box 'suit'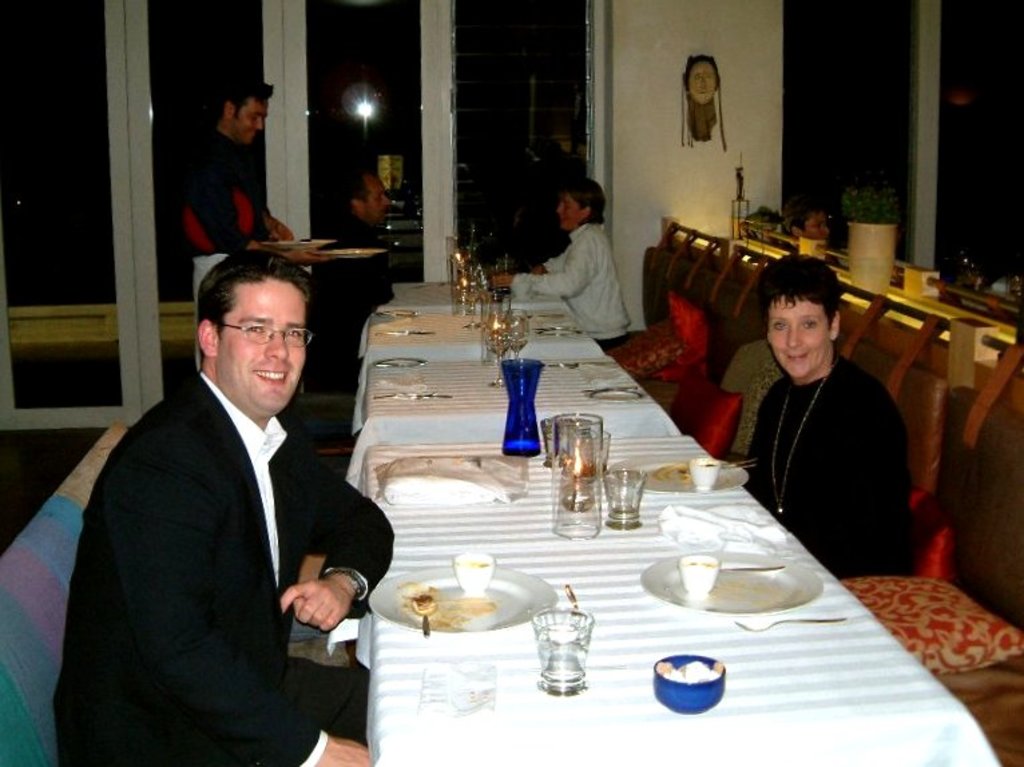
[74, 233, 369, 763]
